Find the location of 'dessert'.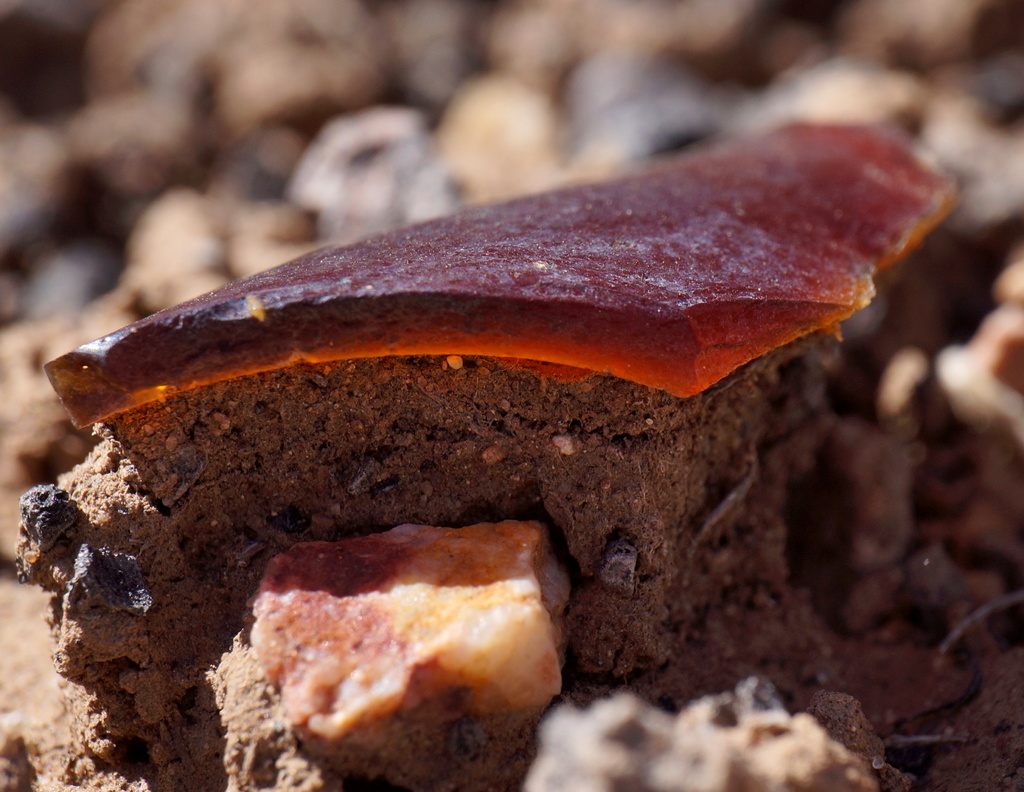
Location: 0:0:1023:791.
